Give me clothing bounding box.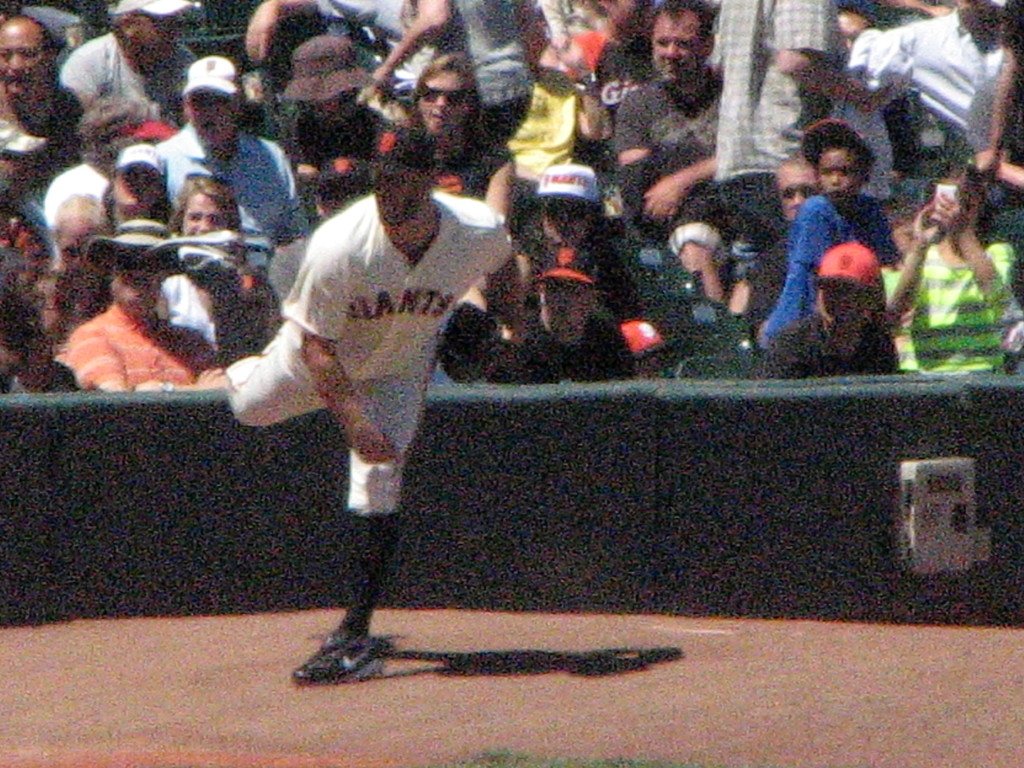
755/196/902/347.
